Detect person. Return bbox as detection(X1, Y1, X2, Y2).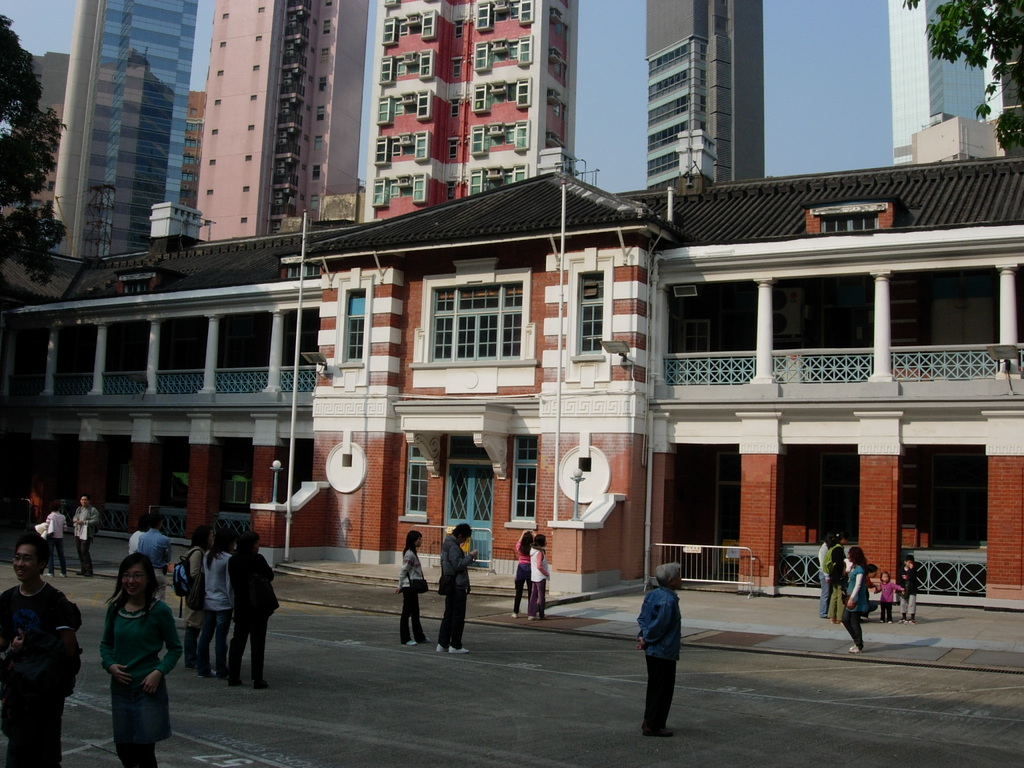
detection(638, 557, 684, 737).
